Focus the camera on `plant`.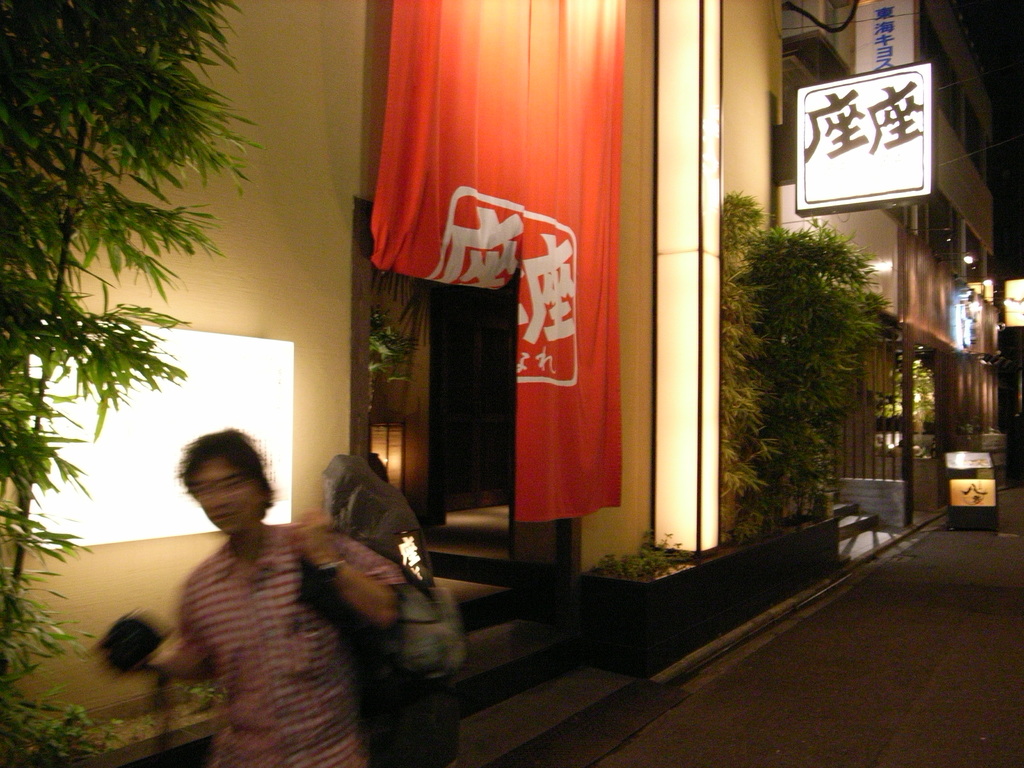
Focus region: bbox(0, 0, 269, 767).
